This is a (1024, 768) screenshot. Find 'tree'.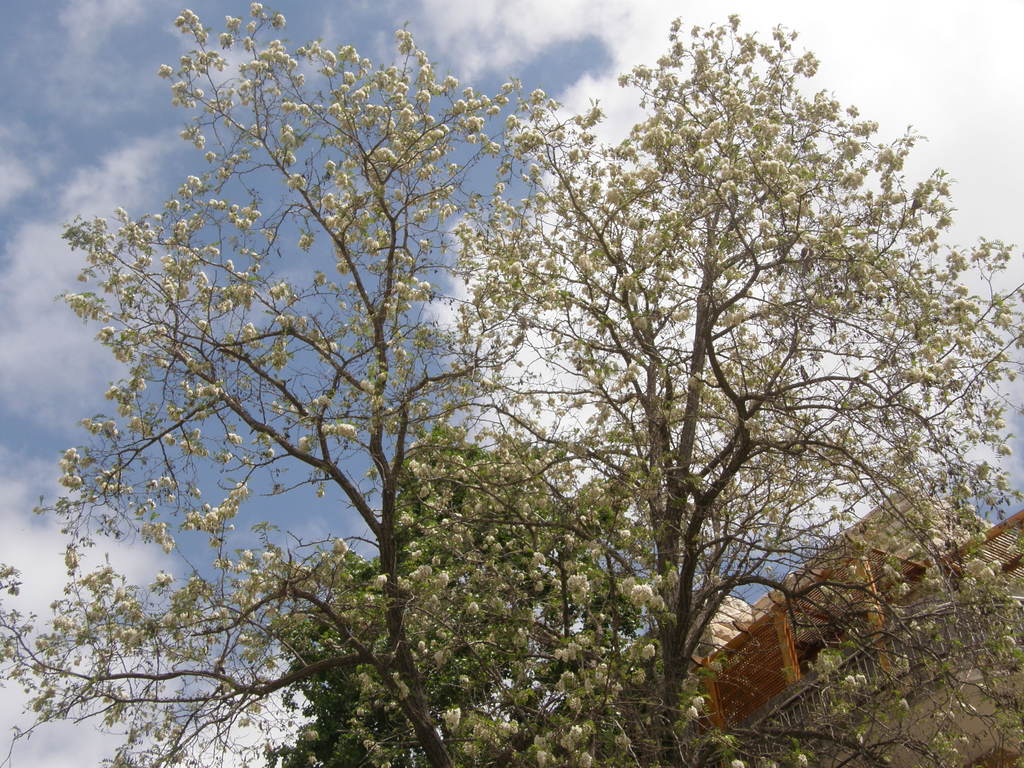
Bounding box: <bbox>0, 0, 1022, 767</bbox>.
